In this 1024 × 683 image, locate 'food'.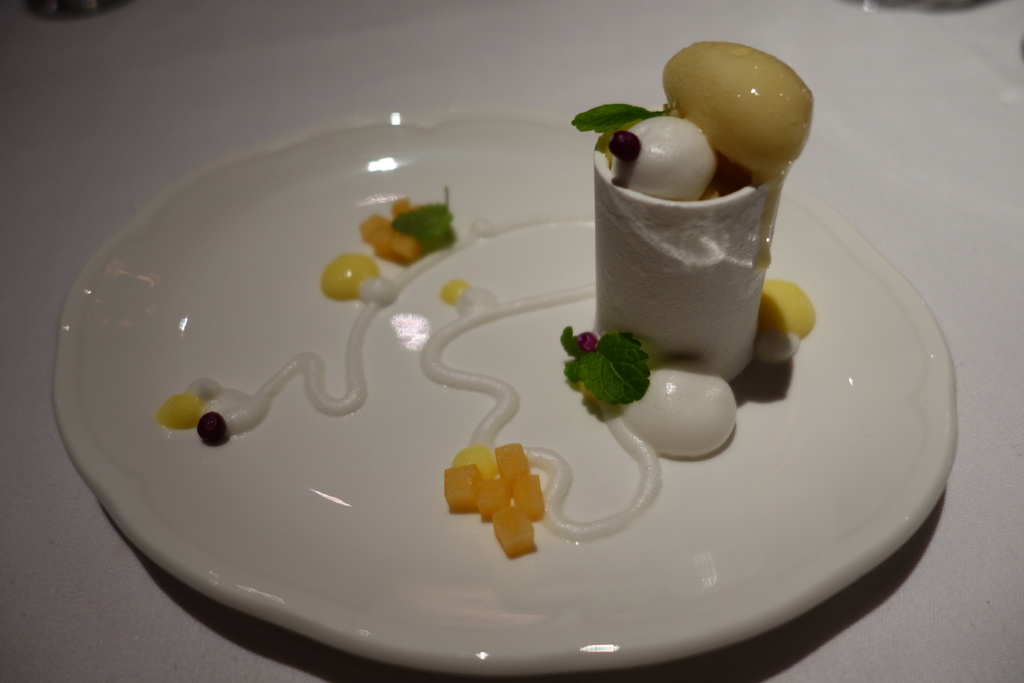
Bounding box: x1=547 y1=320 x2=744 y2=463.
